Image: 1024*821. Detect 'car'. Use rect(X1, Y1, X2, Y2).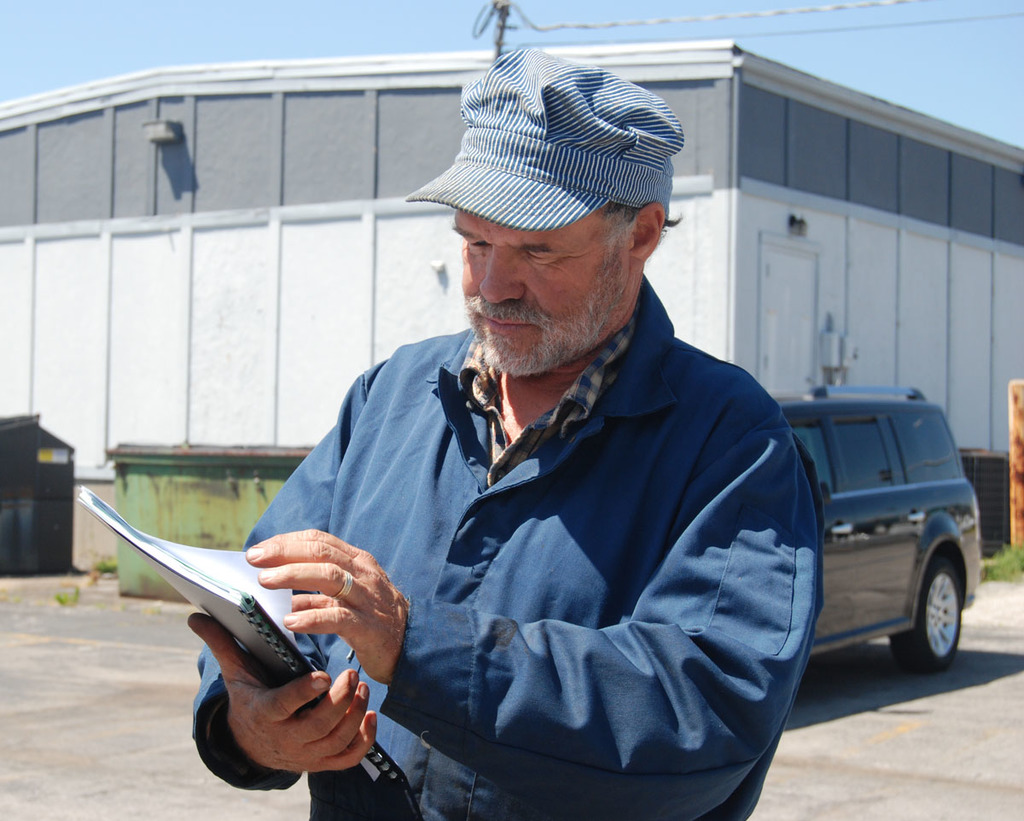
rect(767, 375, 985, 693).
